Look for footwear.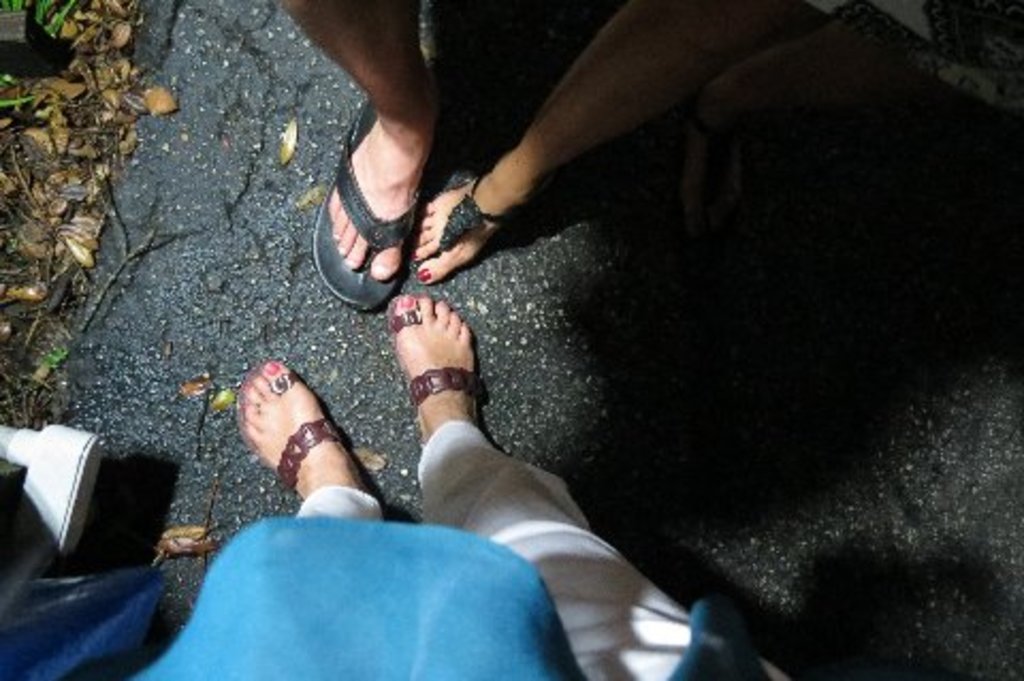
Found: BBox(412, 167, 550, 282).
